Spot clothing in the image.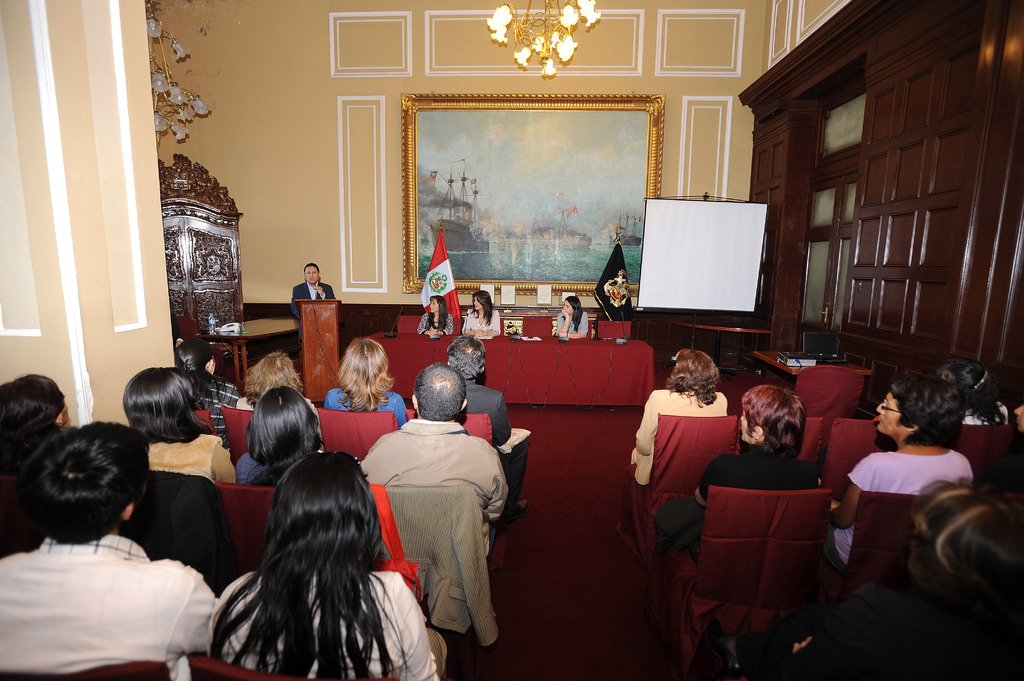
clothing found at [left=650, top=440, right=820, bottom=562].
